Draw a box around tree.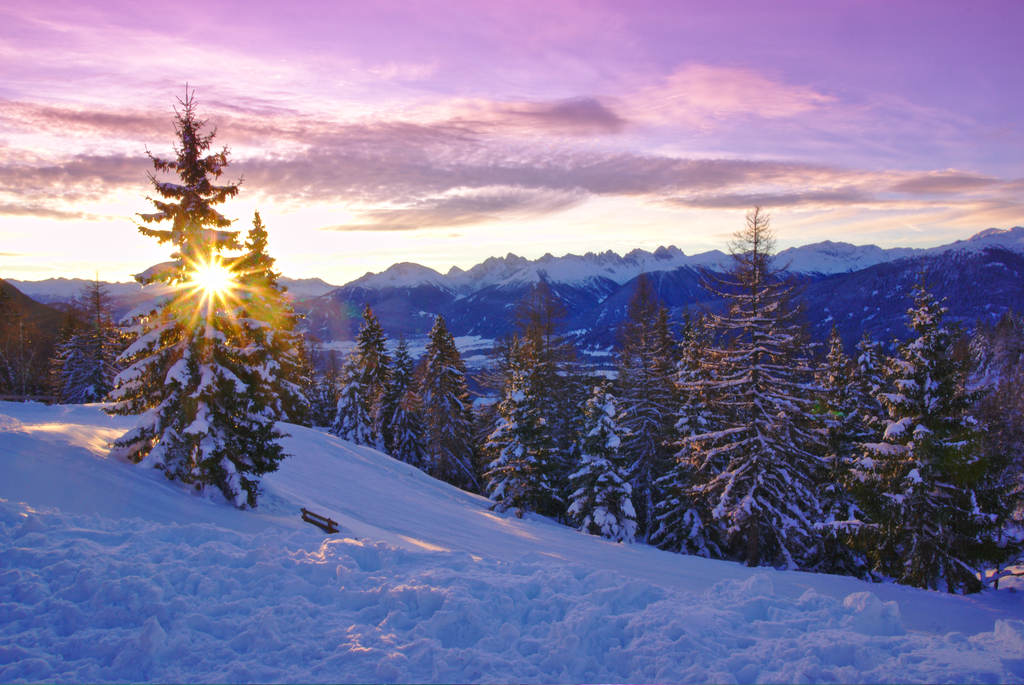
detection(394, 318, 495, 494).
